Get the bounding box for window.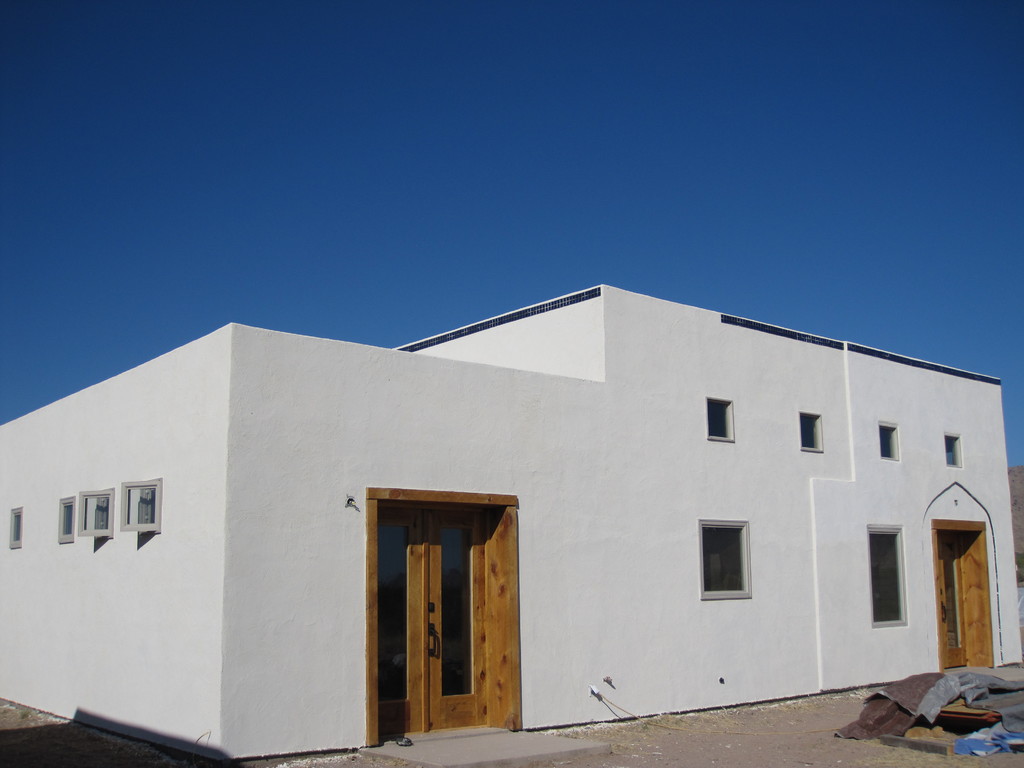
77:492:117:539.
